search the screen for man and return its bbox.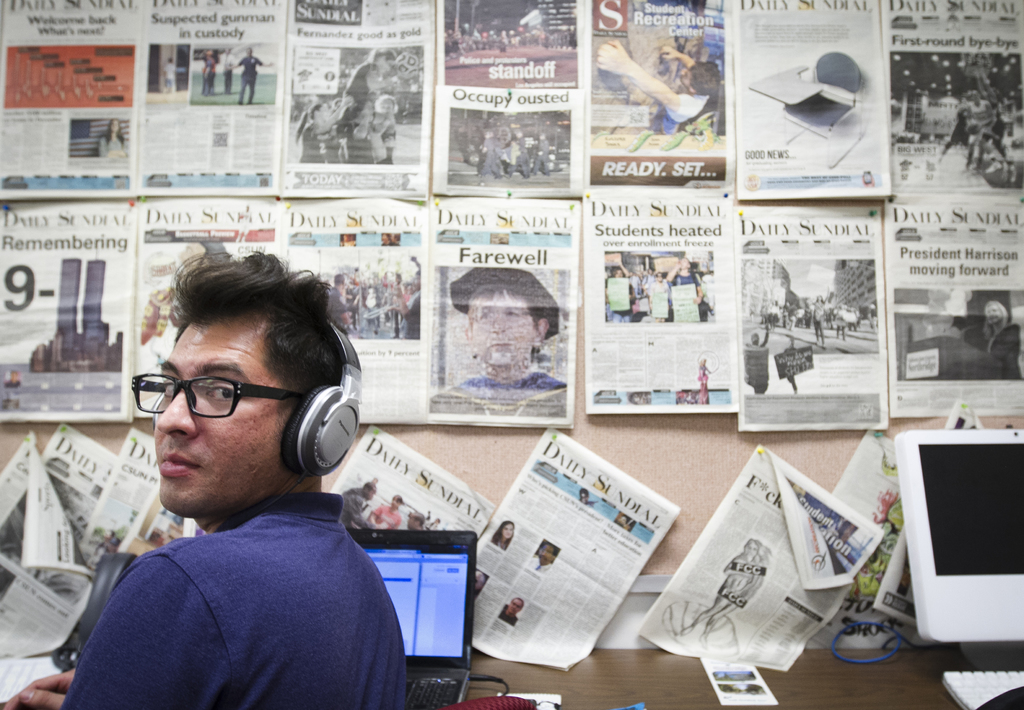
Found: x1=42, y1=272, x2=440, y2=700.
